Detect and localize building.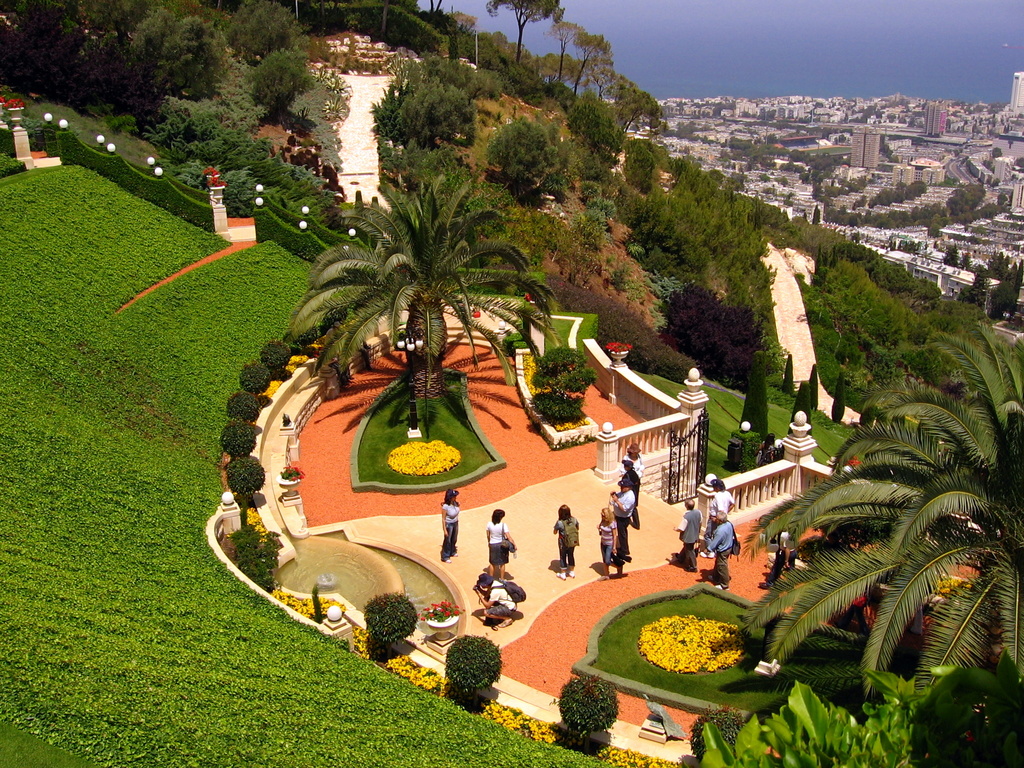
Localized at rect(1007, 72, 1023, 120).
